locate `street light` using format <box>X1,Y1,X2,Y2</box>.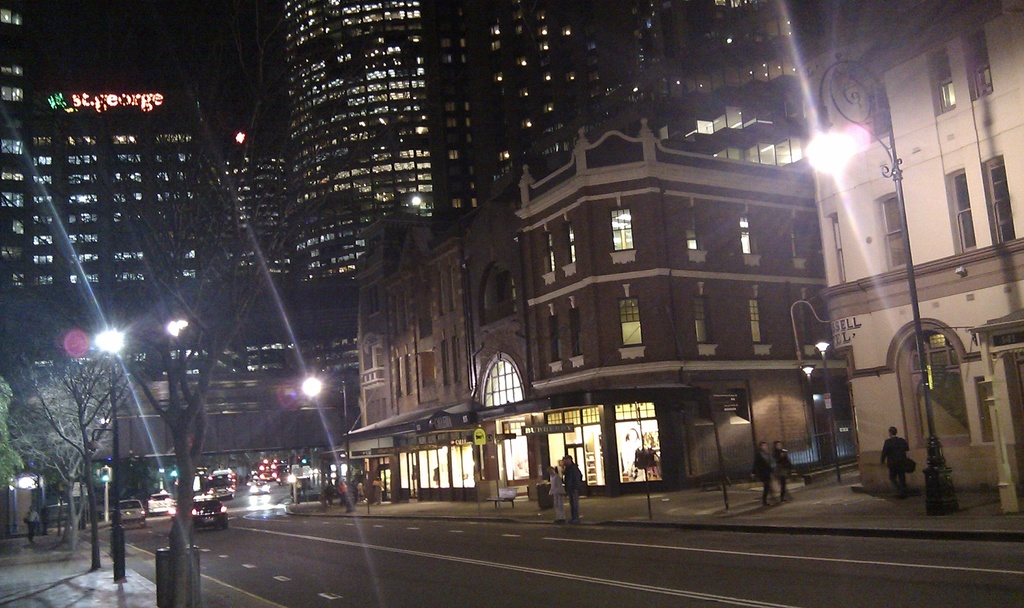
<box>300,374,349,513</box>.
